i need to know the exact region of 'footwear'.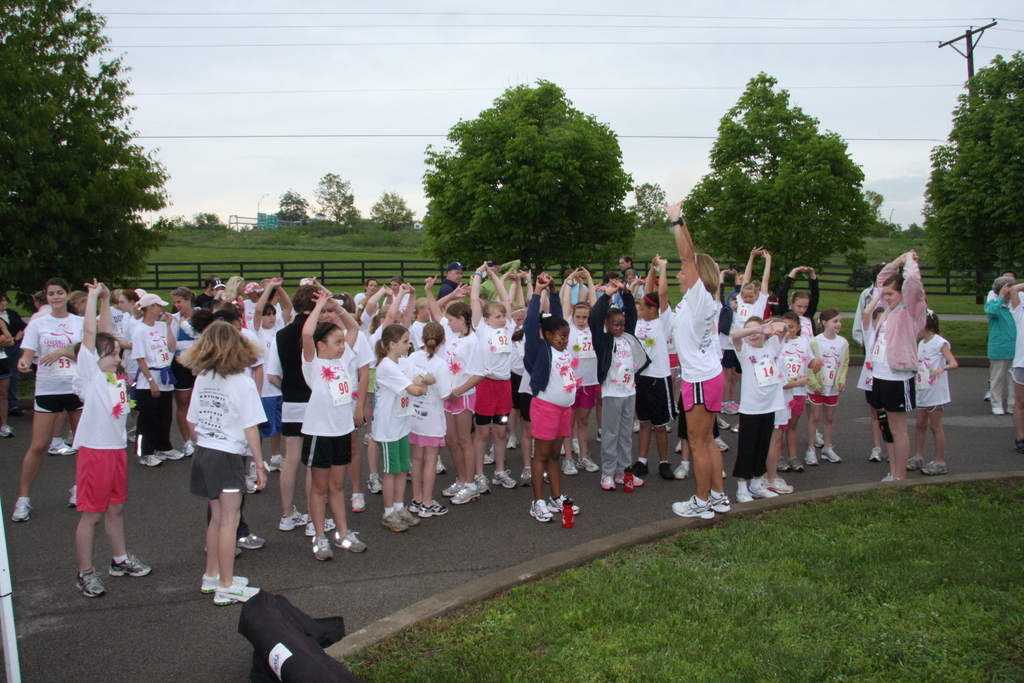
Region: <box>764,472,794,496</box>.
